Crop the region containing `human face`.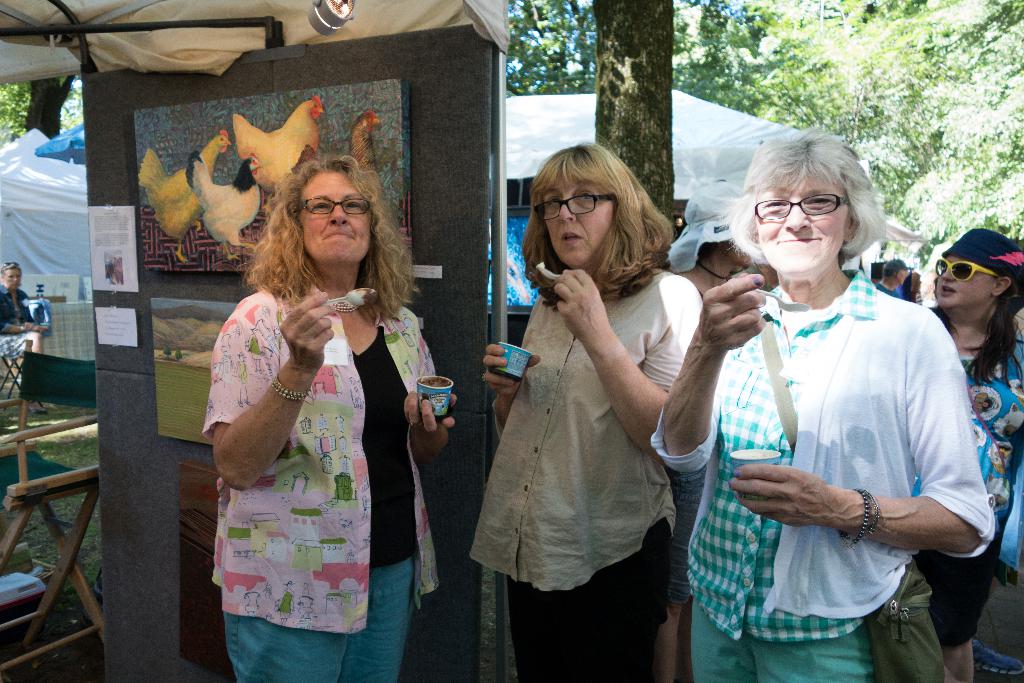
Crop region: [left=755, top=171, right=850, bottom=279].
